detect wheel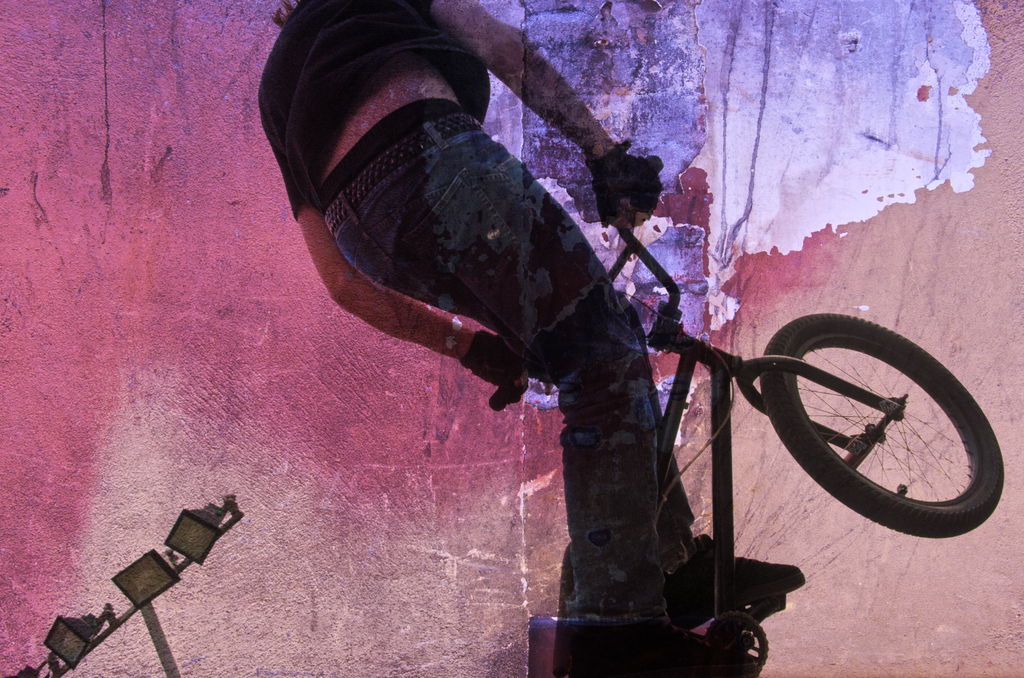
(x1=760, y1=328, x2=992, y2=533)
